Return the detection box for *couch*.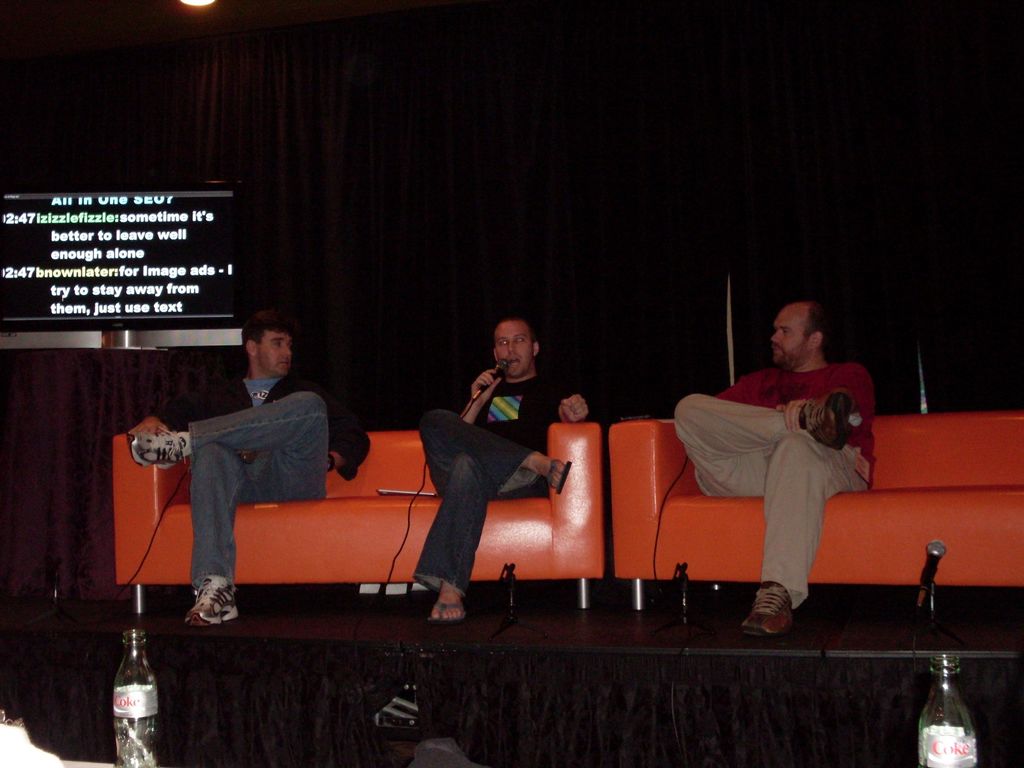
{"x1": 612, "y1": 407, "x2": 1023, "y2": 614}.
